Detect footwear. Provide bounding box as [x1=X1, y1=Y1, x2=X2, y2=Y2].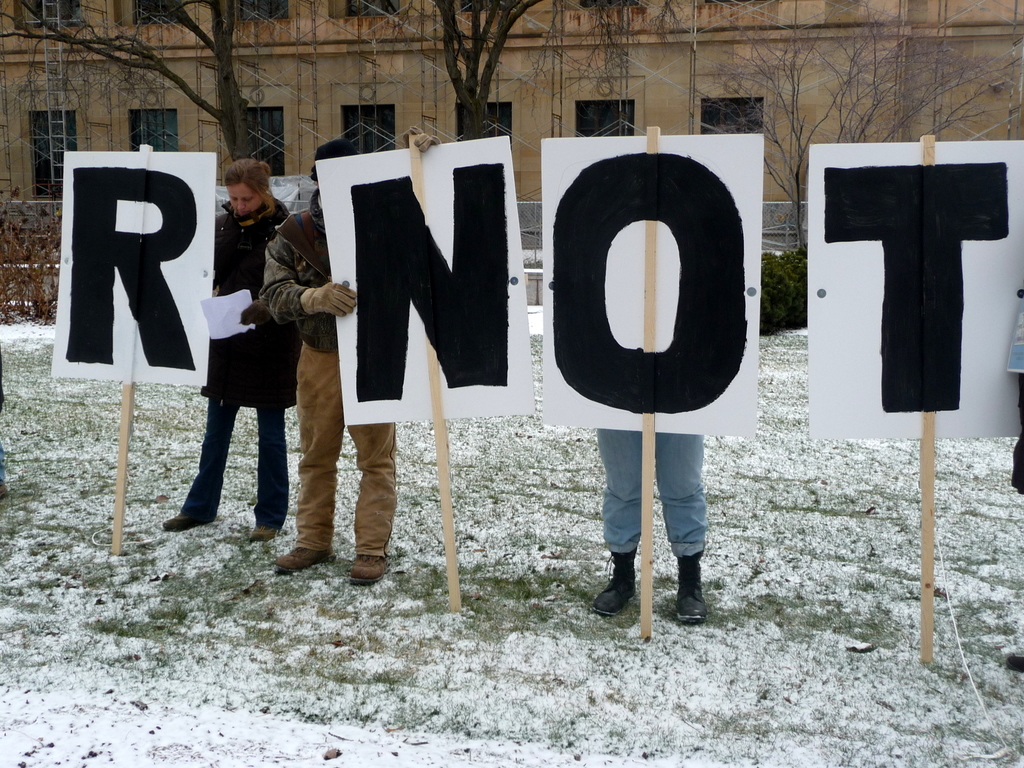
[x1=246, y1=526, x2=279, y2=542].
